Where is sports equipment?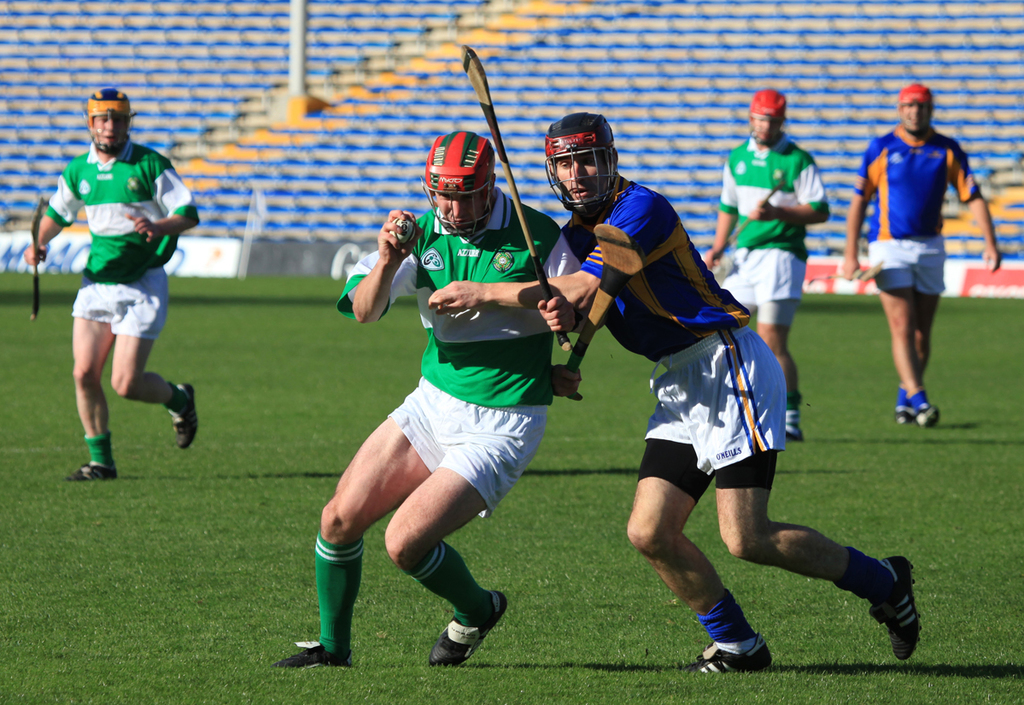
region(161, 379, 198, 449).
